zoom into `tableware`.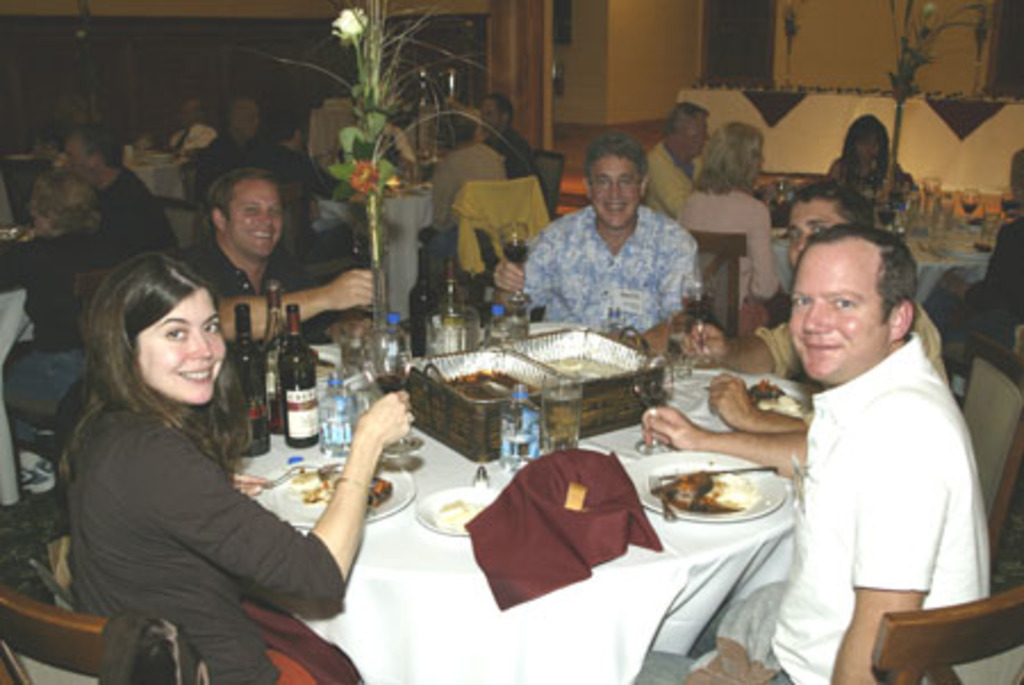
Zoom target: {"left": 248, "top": 453, "right": 416, "bottom": 533}.
